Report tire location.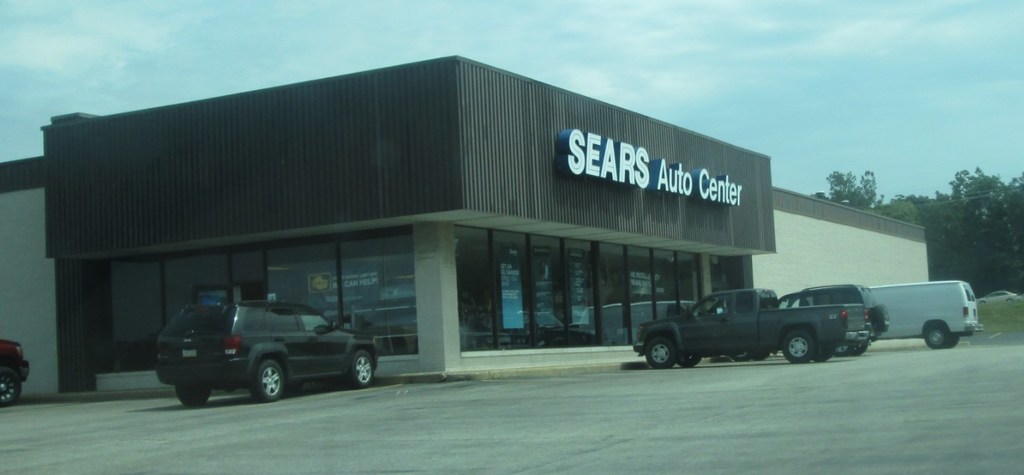
Report: bbox=[676, 355, 704, 365].
